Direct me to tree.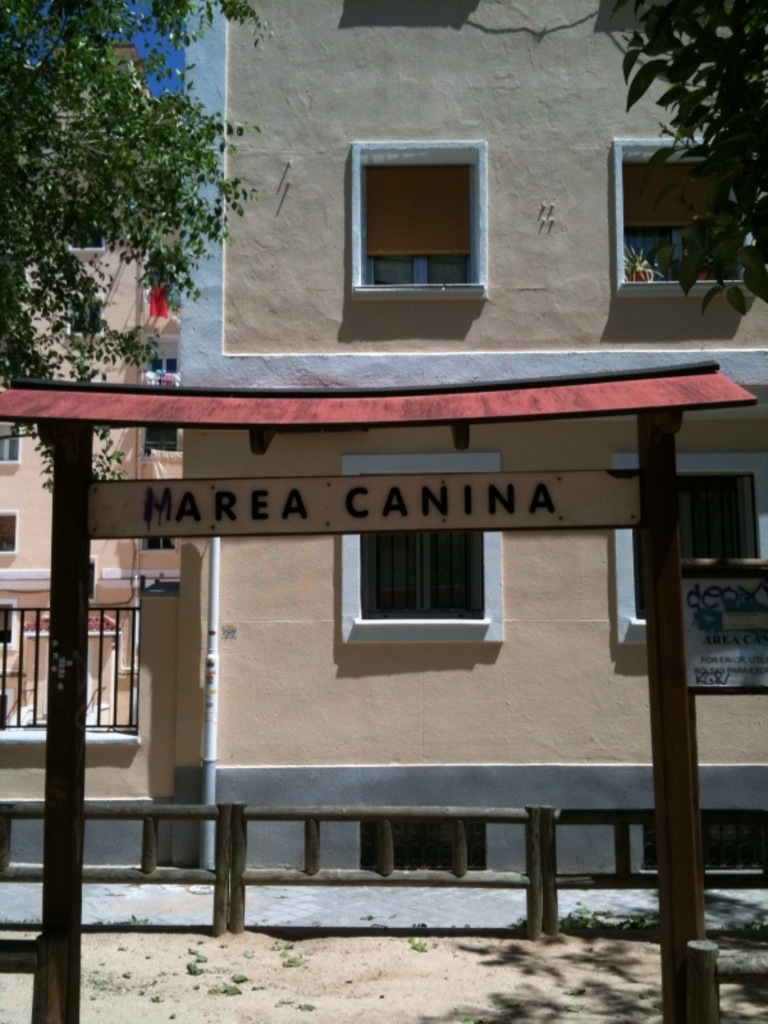
Direction: select_region(1, 0, 278, 484).
